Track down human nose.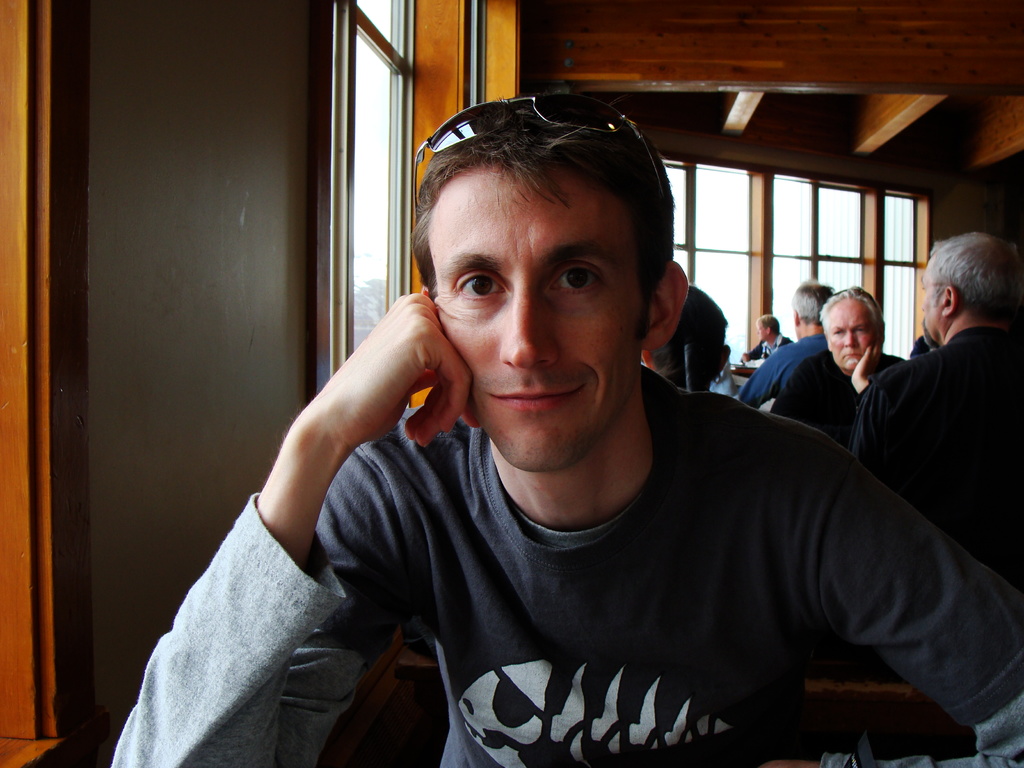
Tracked to 844/331/856/347.
